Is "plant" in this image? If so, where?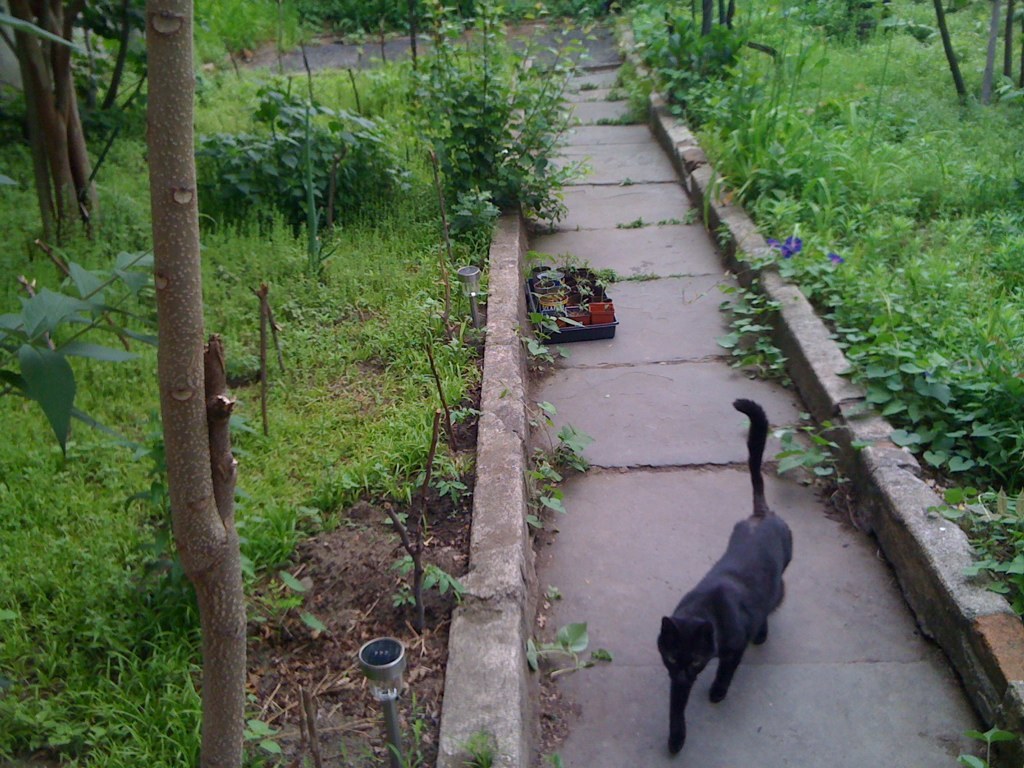
Yes, at region(765, 416, 864, 484).
